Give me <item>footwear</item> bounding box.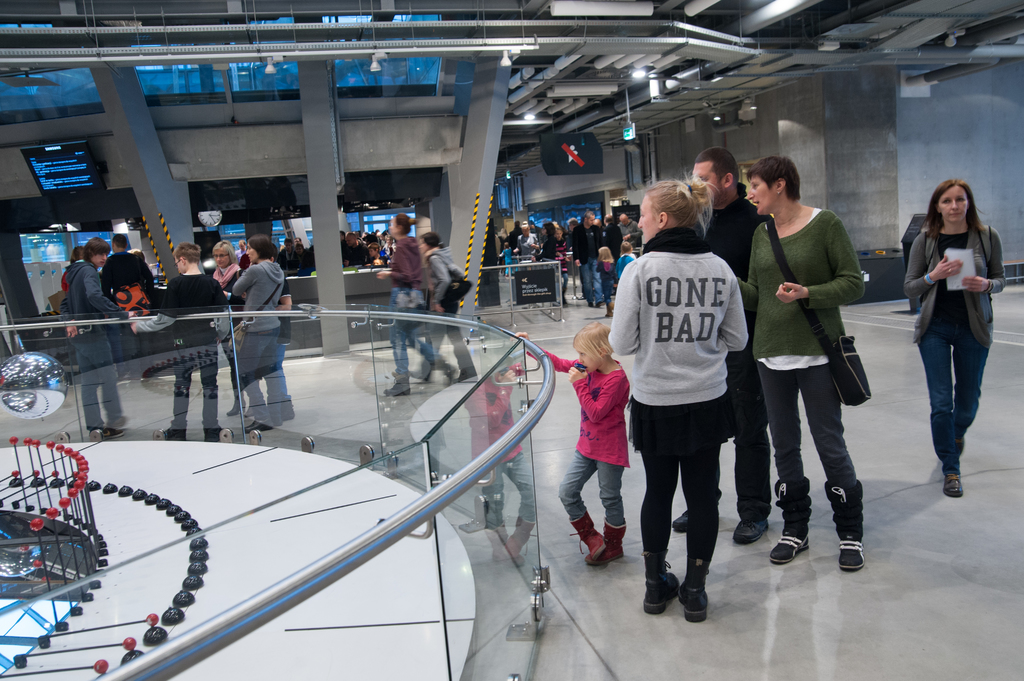
left=163, top=413, right=185, bottom=436.
